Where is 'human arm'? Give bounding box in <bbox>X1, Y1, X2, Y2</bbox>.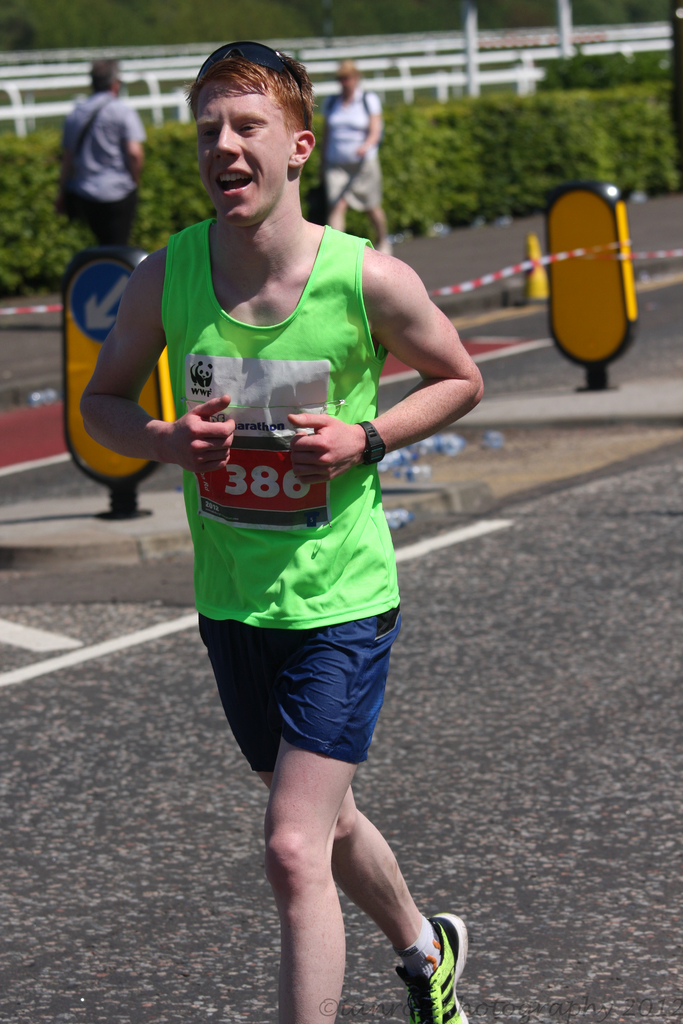
<bbox>358, 90, 379, 156</bbox>.
